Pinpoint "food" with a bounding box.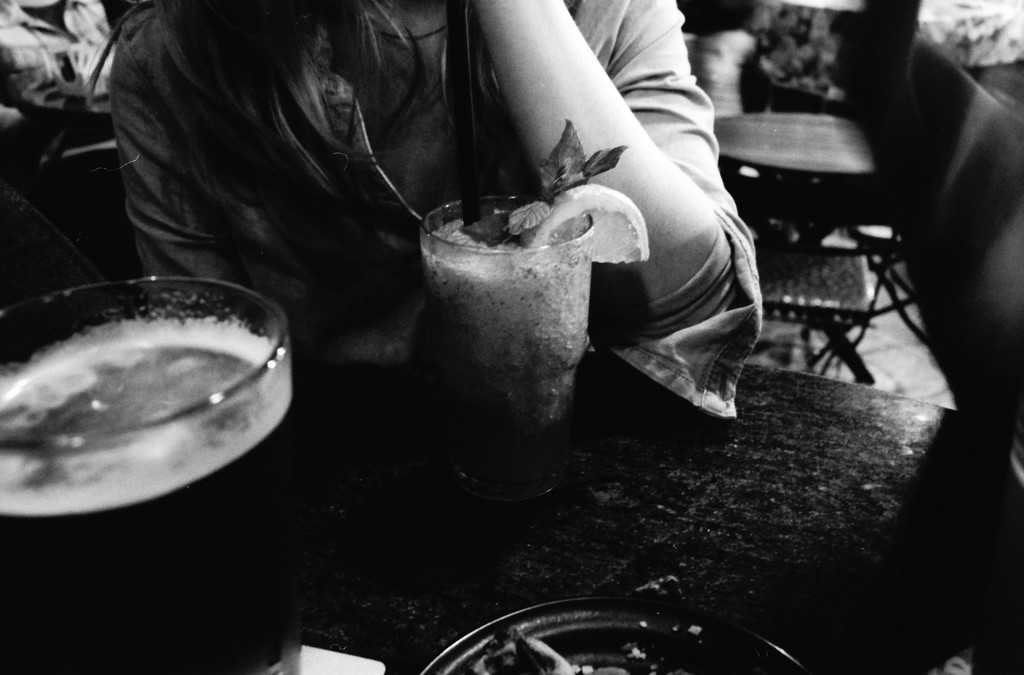
x1=392, y1=175, x2=612, y2=465.
